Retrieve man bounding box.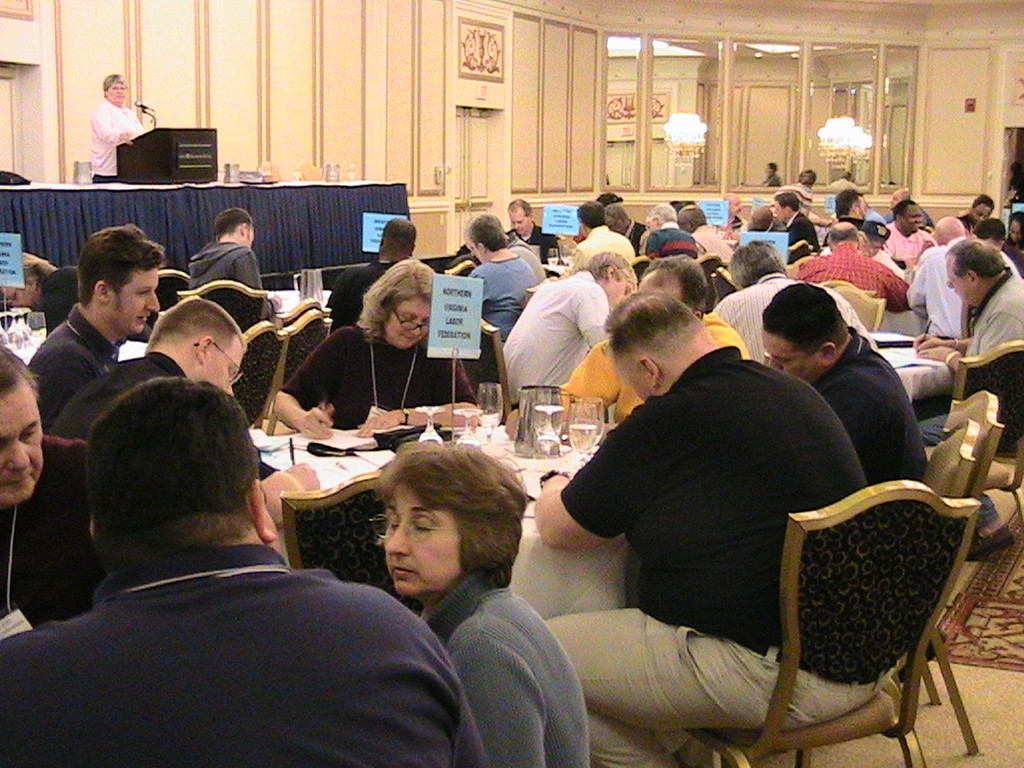
Bounding box: <bbox>32, 285, 252, 612</bbox>.
